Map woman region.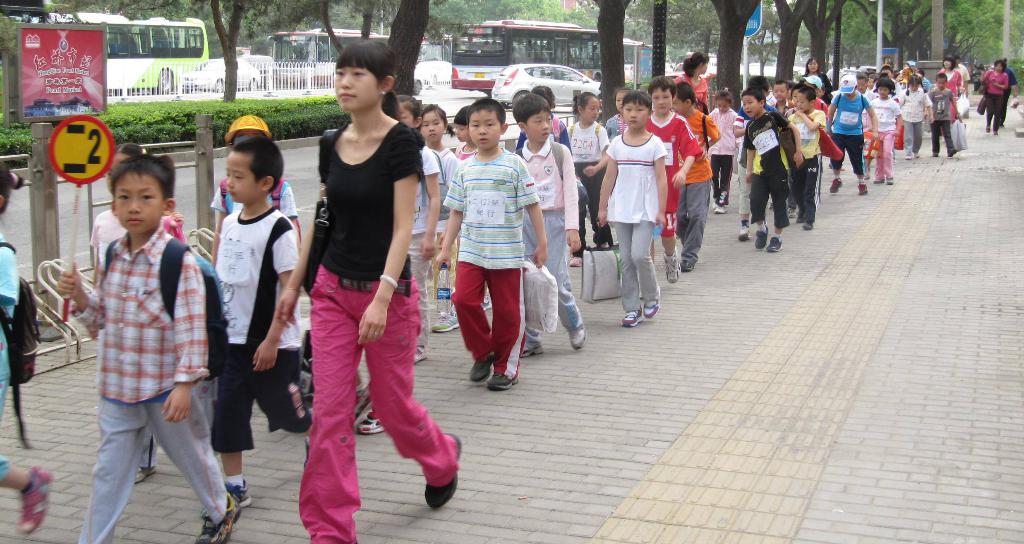
Mapped to [277, 45, 436, 516].
